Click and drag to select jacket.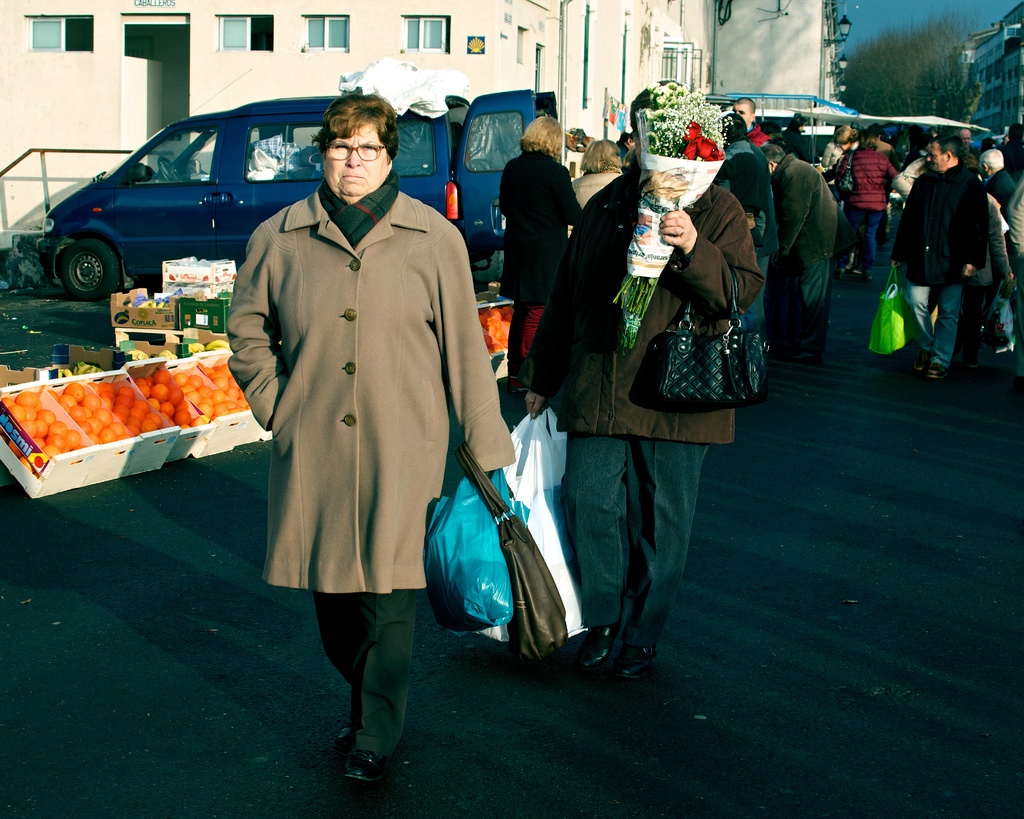
Selection: locate(492, 146, 588, 309).
